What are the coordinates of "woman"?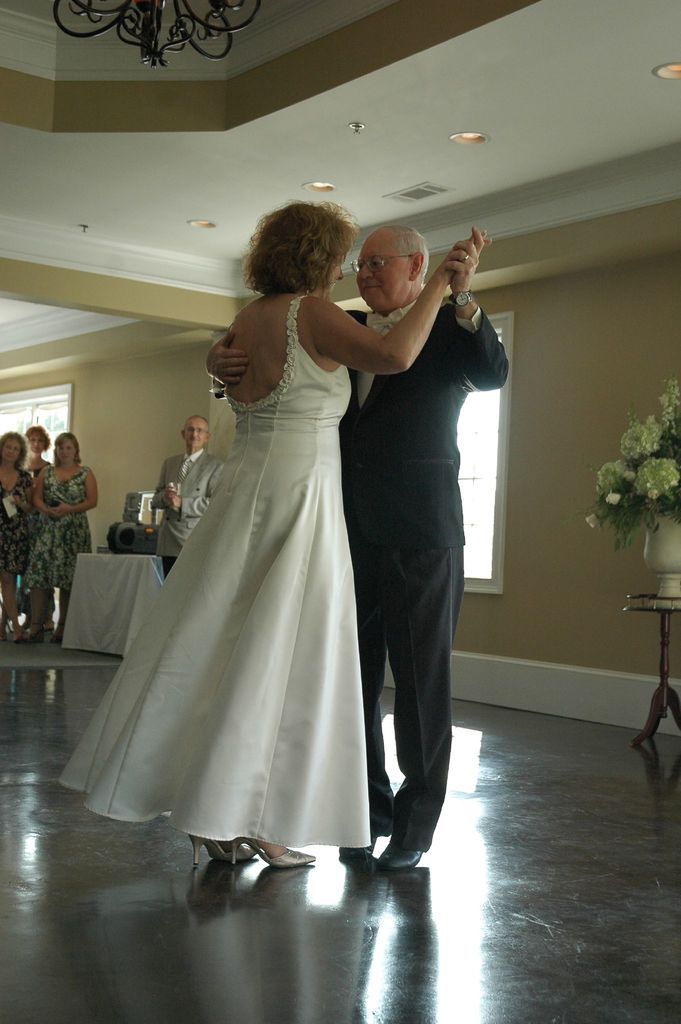
select_region(0, 422, 56, 650).
